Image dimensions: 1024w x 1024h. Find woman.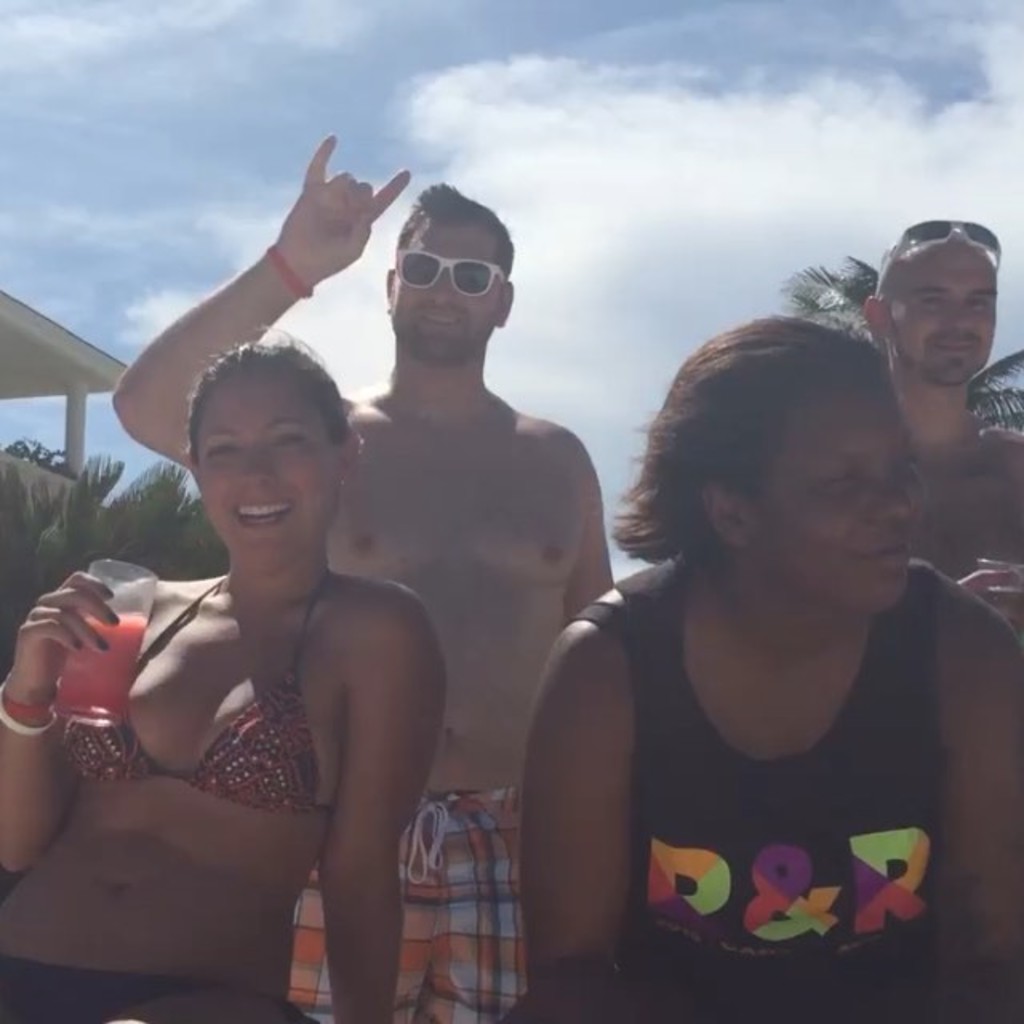
534 243 1014 1023.
